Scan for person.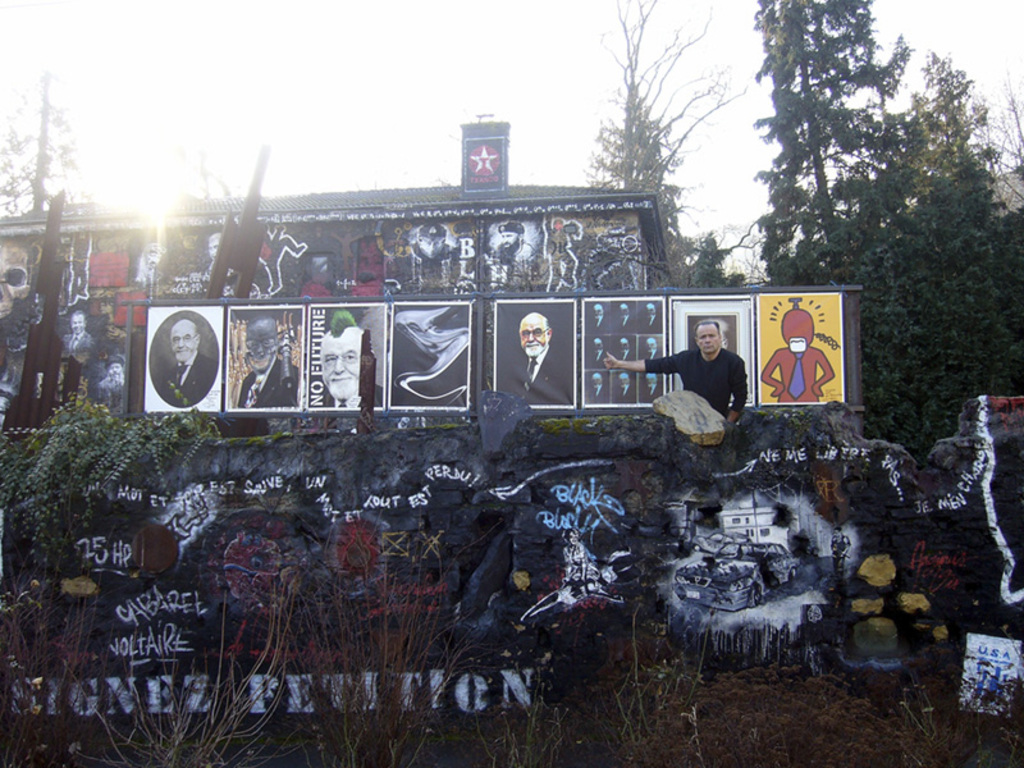
Scan result: x1=504, y1=310, x2=579, y2=407.
